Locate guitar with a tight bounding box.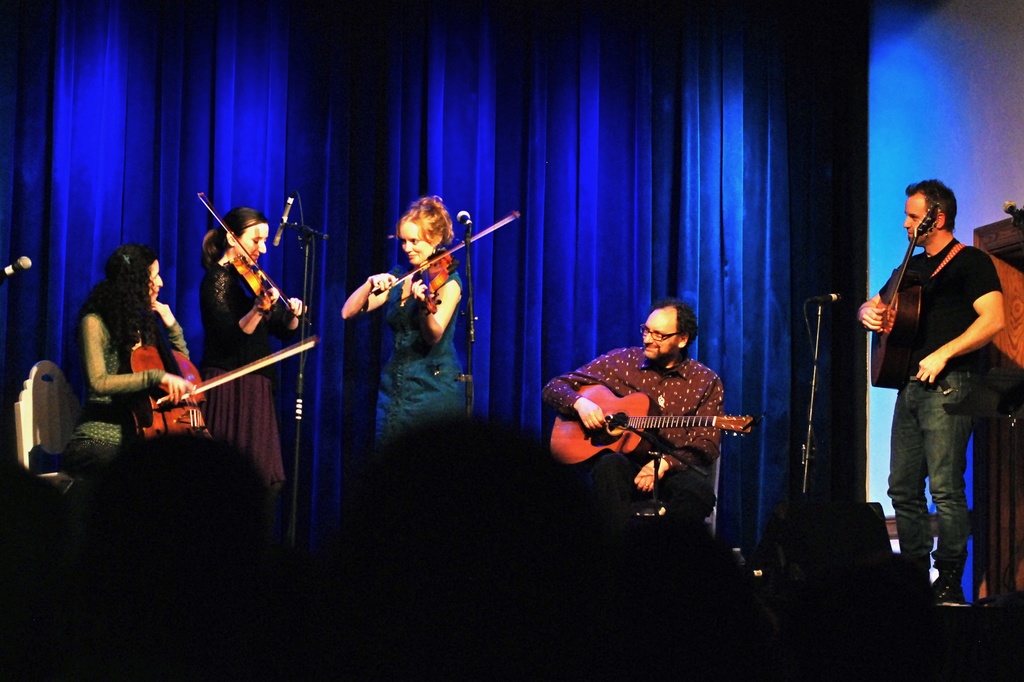
546:362:757:484.
